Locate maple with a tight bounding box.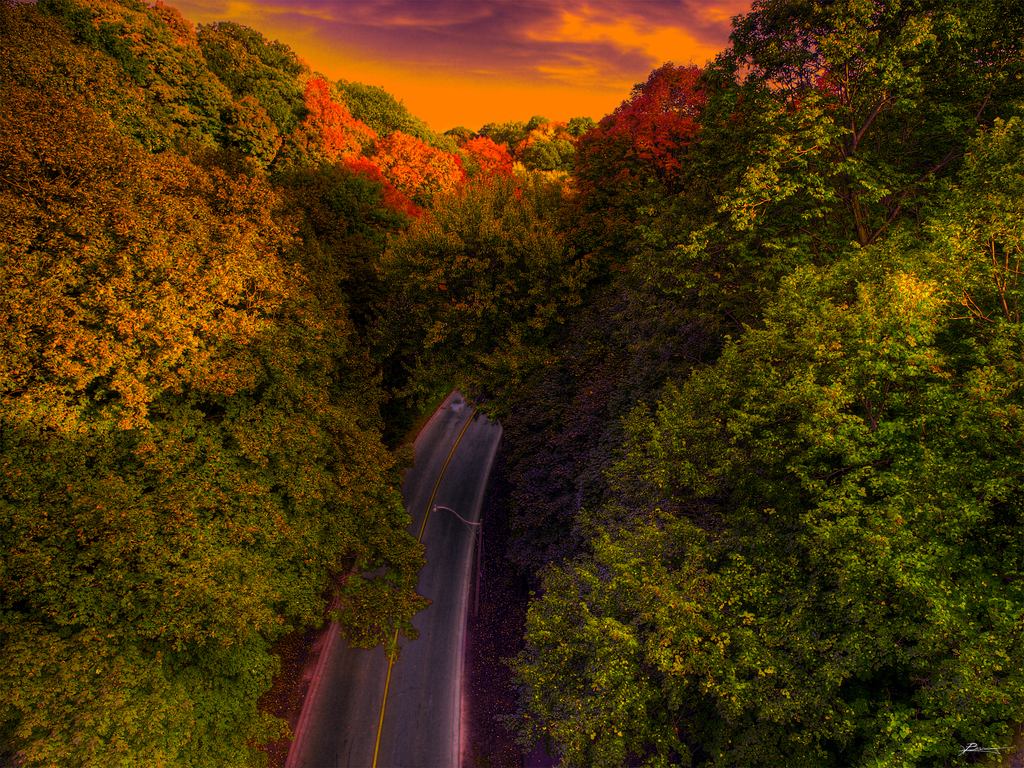
x1=454 y1=129 x2=518 y2=180.
